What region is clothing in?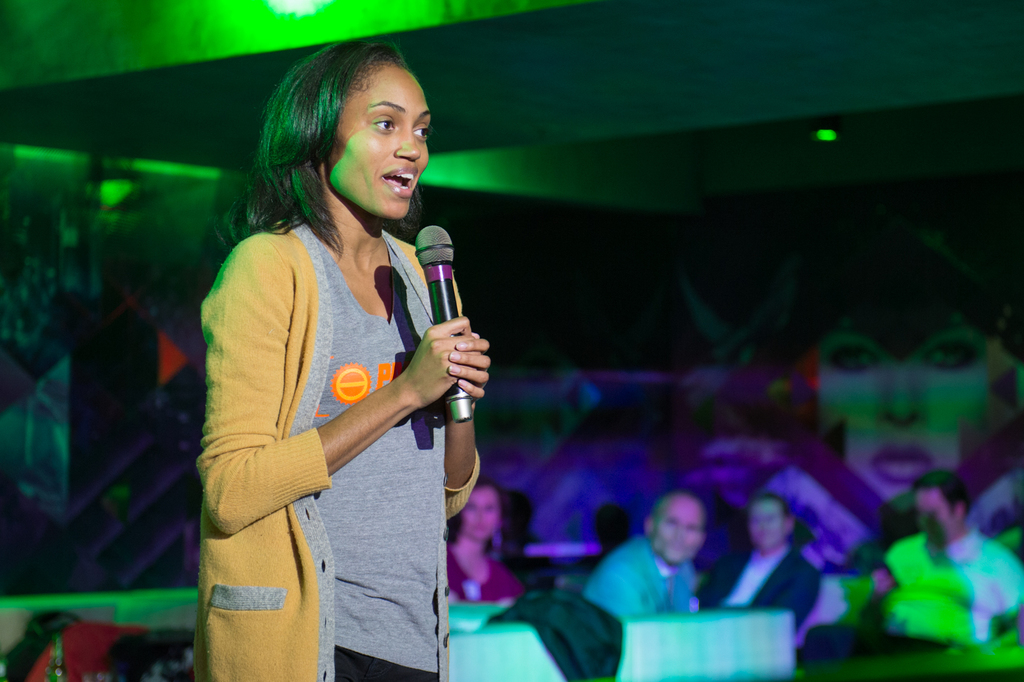
Rect(197, 158, 476, 637).
